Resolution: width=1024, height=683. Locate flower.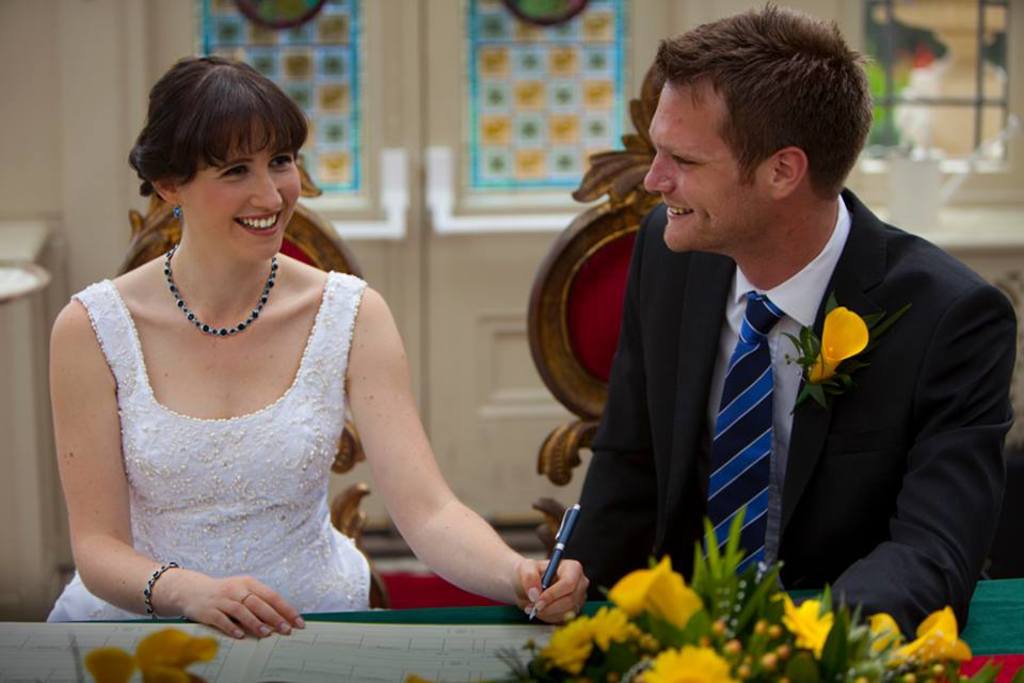
865 613 899 651.
